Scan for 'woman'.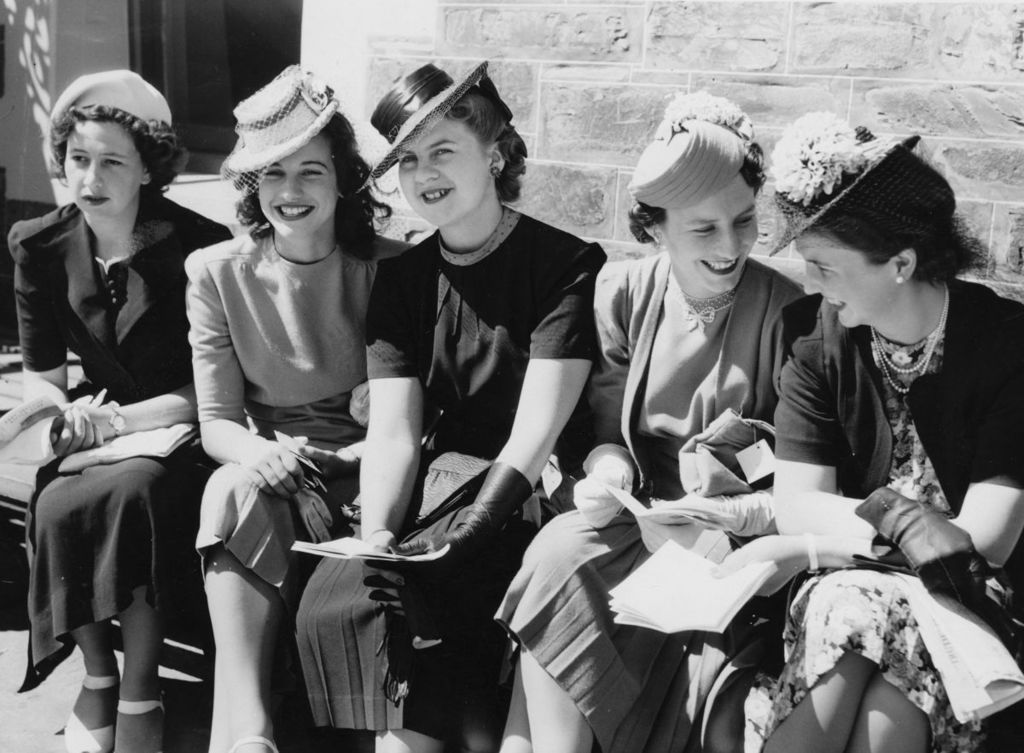
Scan result: detection(727, 106, 1023, 752).
